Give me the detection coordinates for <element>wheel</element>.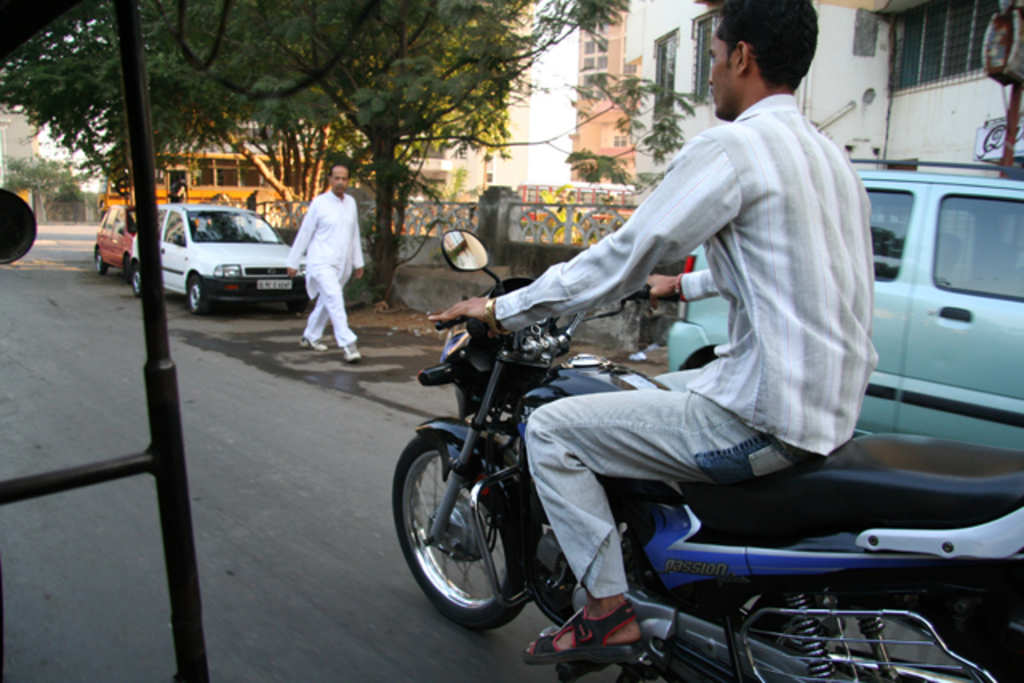
(96, 251, 106, 277).
